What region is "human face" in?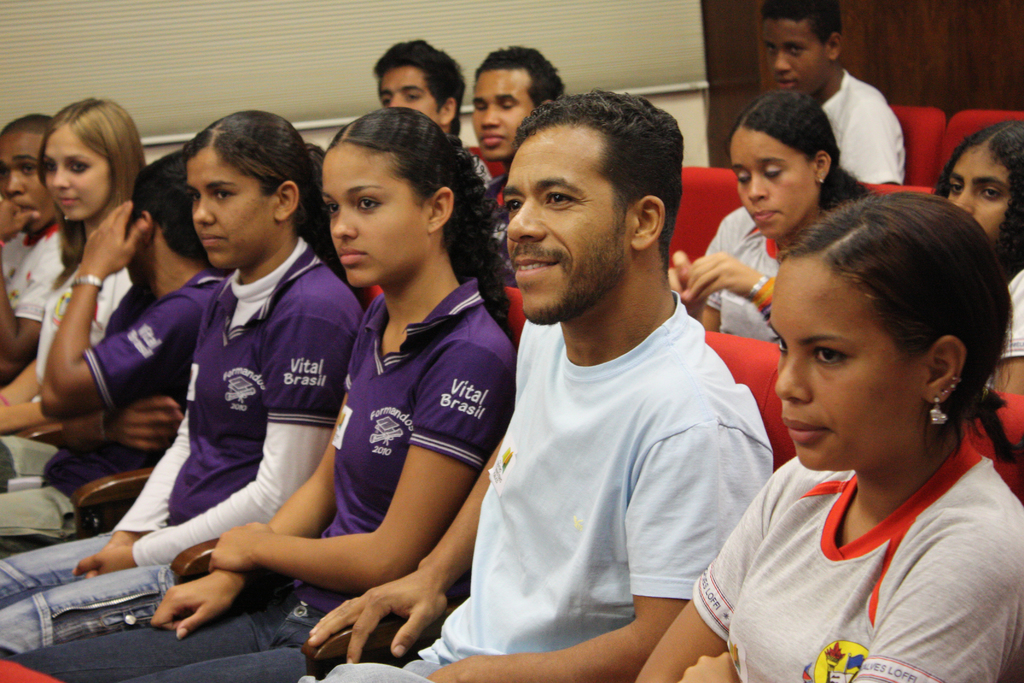
<region>44, 128, 109, 223</region>.
